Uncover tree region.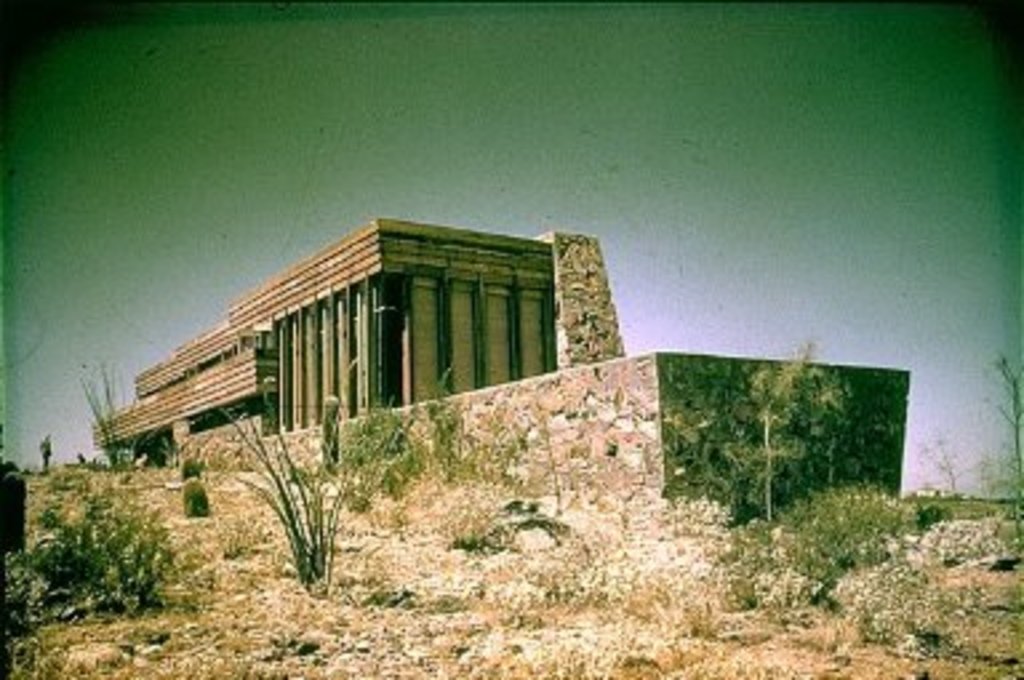
Uncovered: x1=704 y1=341 x2=829 y2=536.
